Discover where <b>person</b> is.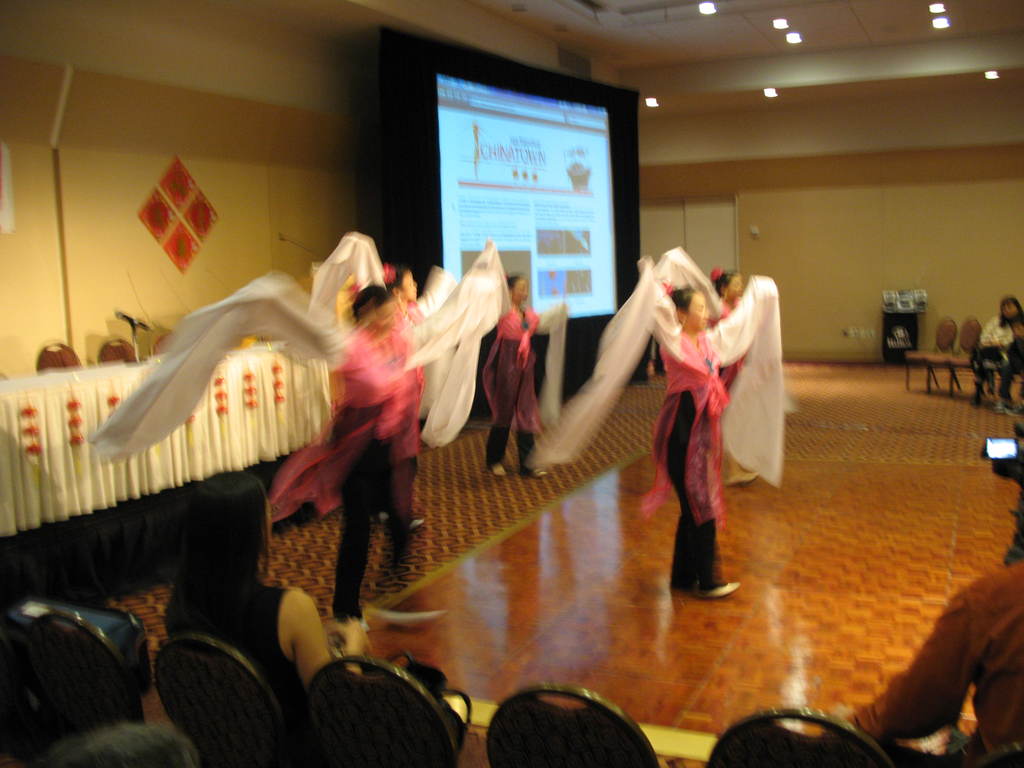
Discovered at [left=376, top=254, right=455, bottom=536].
